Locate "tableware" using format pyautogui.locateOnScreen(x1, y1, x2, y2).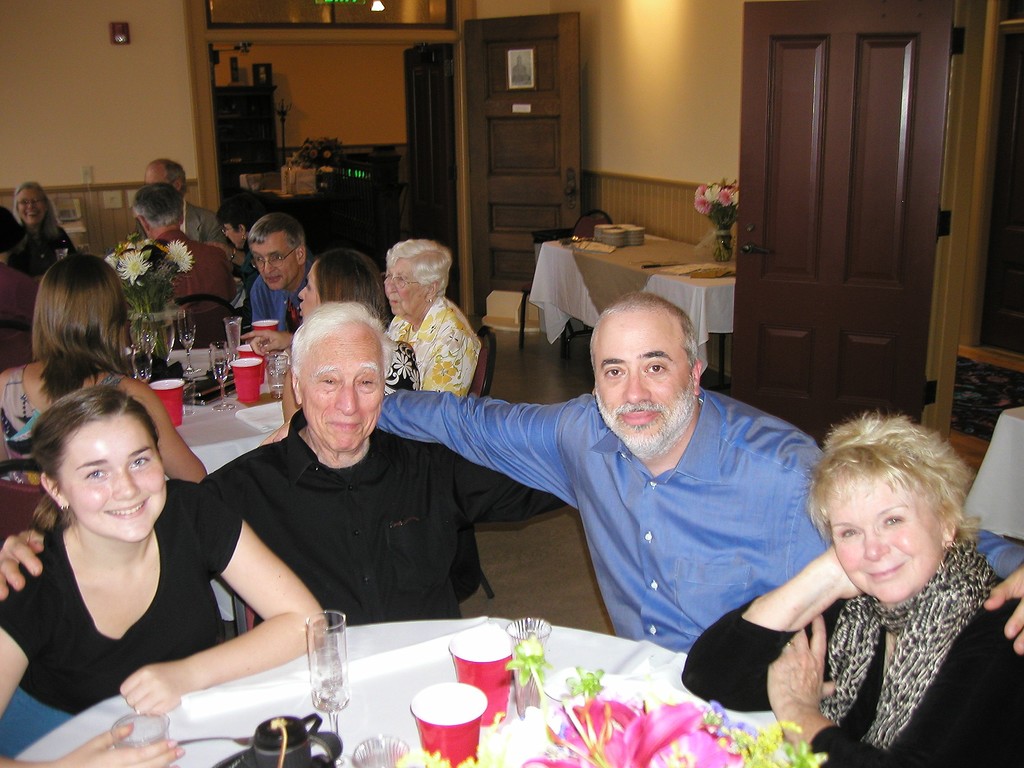
pyautogui.locateOnScreen(136, 311, 159, 358).
